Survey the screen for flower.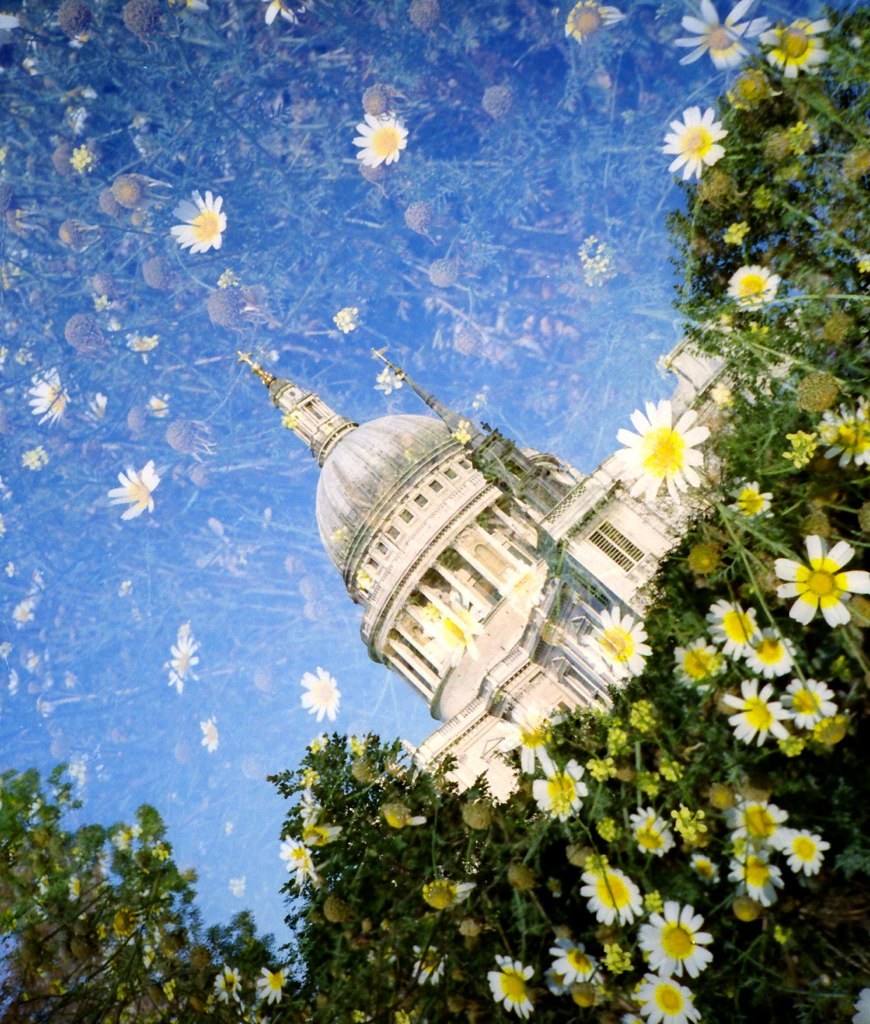
Survey found: [x1=628, y1=385, x2=735, y2=491].
